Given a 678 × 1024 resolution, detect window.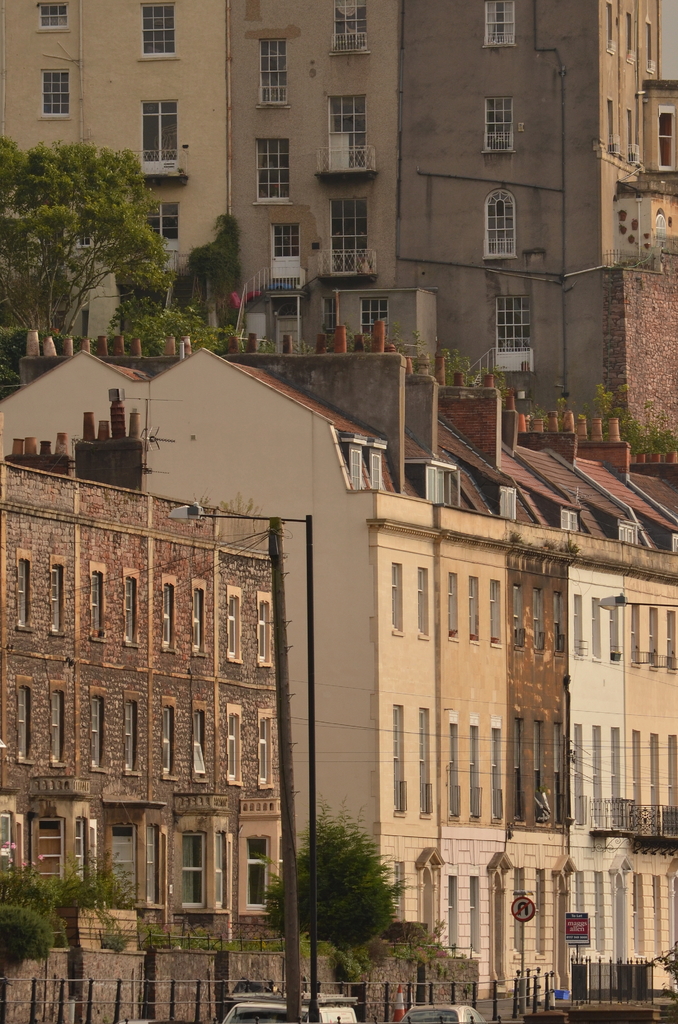
detection(650, 730, 662, 831).
